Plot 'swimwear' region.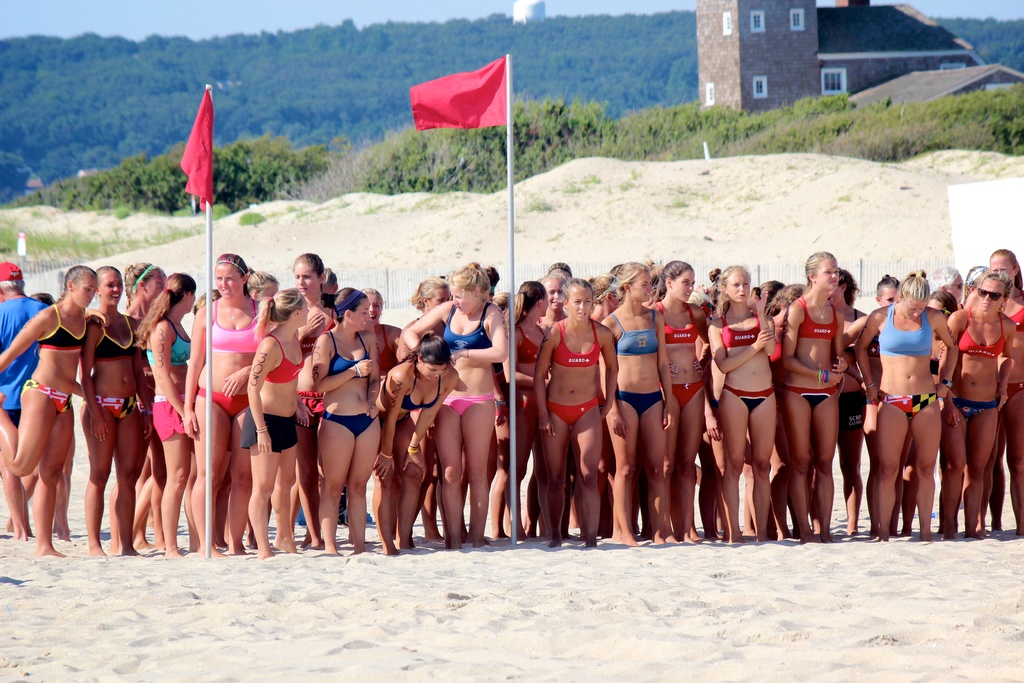
Plotted at bbox=(611, 300, 655, 356).
